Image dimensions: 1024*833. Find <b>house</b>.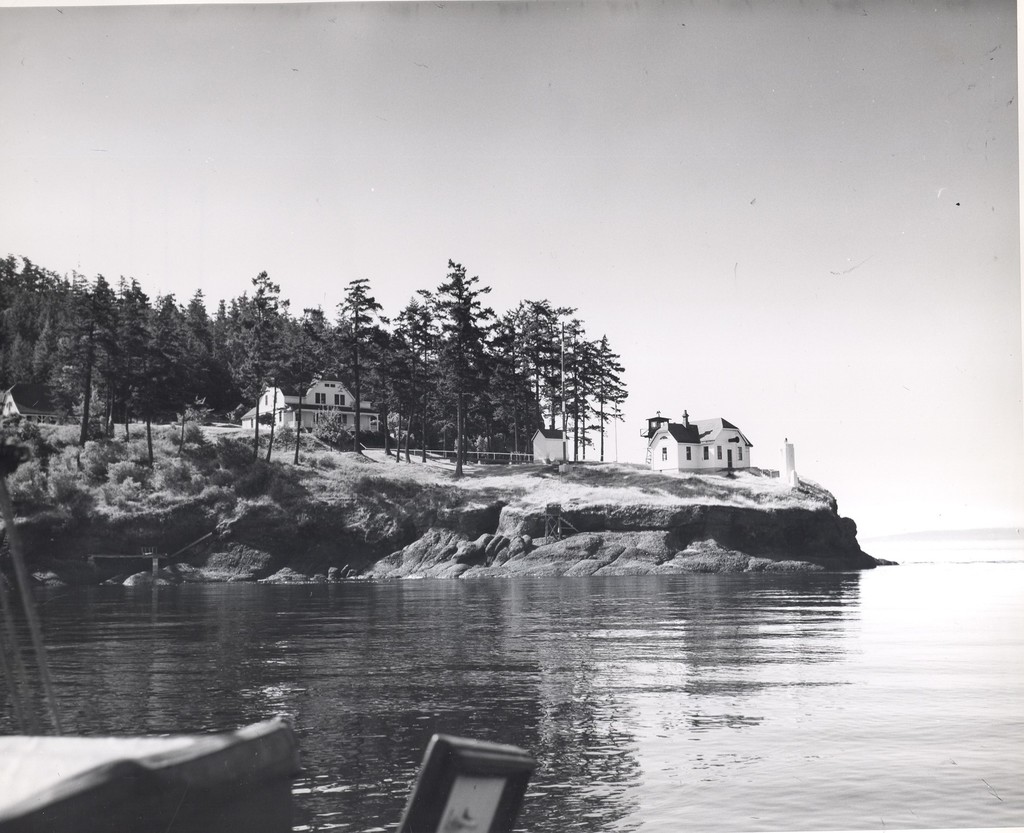
detection(251, 356, 379, 446).
